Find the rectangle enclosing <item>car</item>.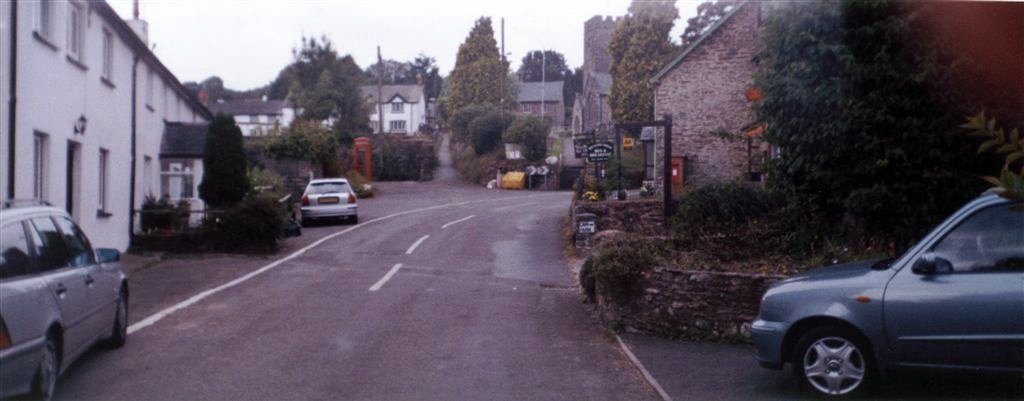
bbox=[751, 185, 1019, 389].
